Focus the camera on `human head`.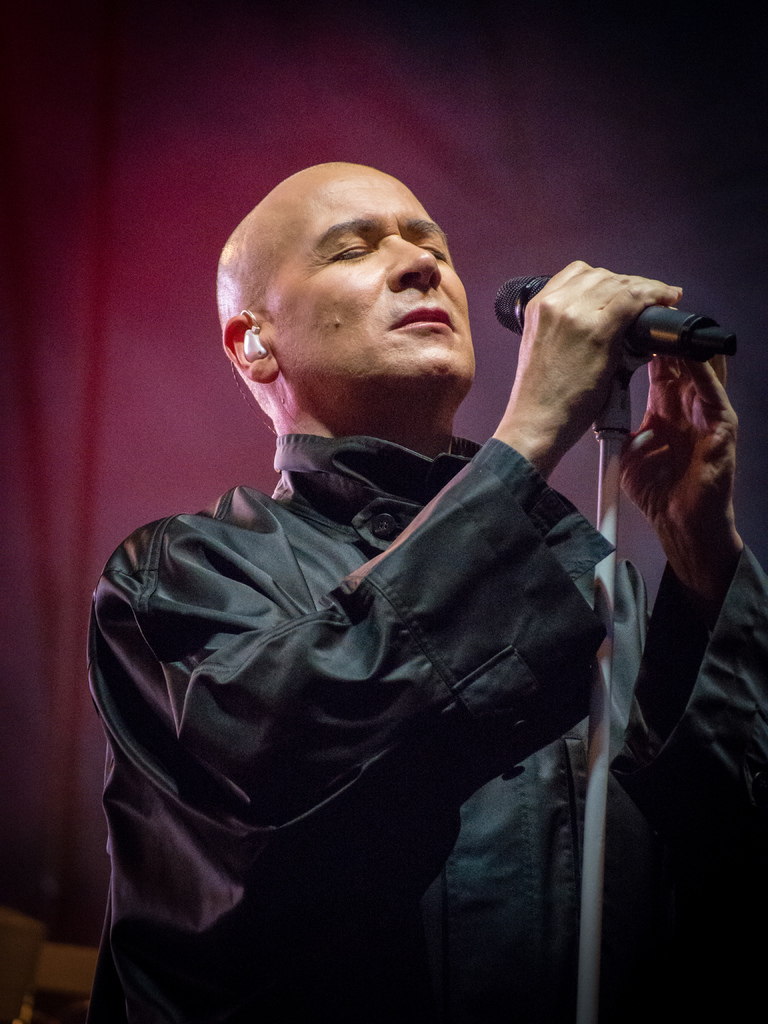
Focus region: (251,141,484,413).
